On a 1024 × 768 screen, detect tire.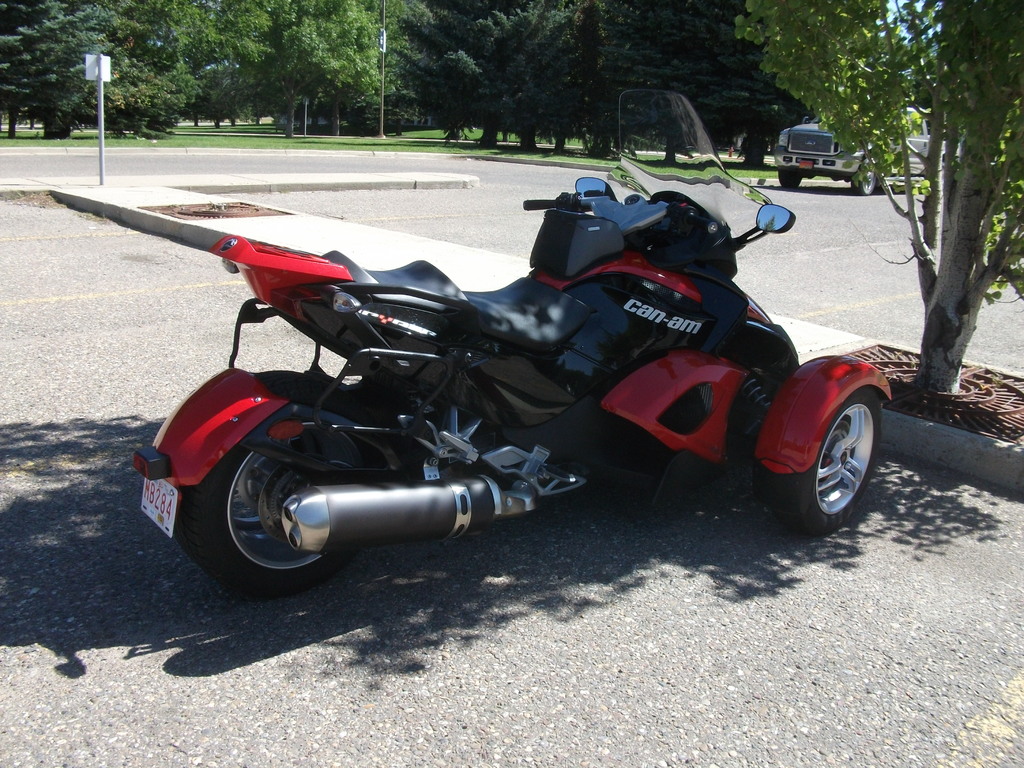
852 168 877 196.
